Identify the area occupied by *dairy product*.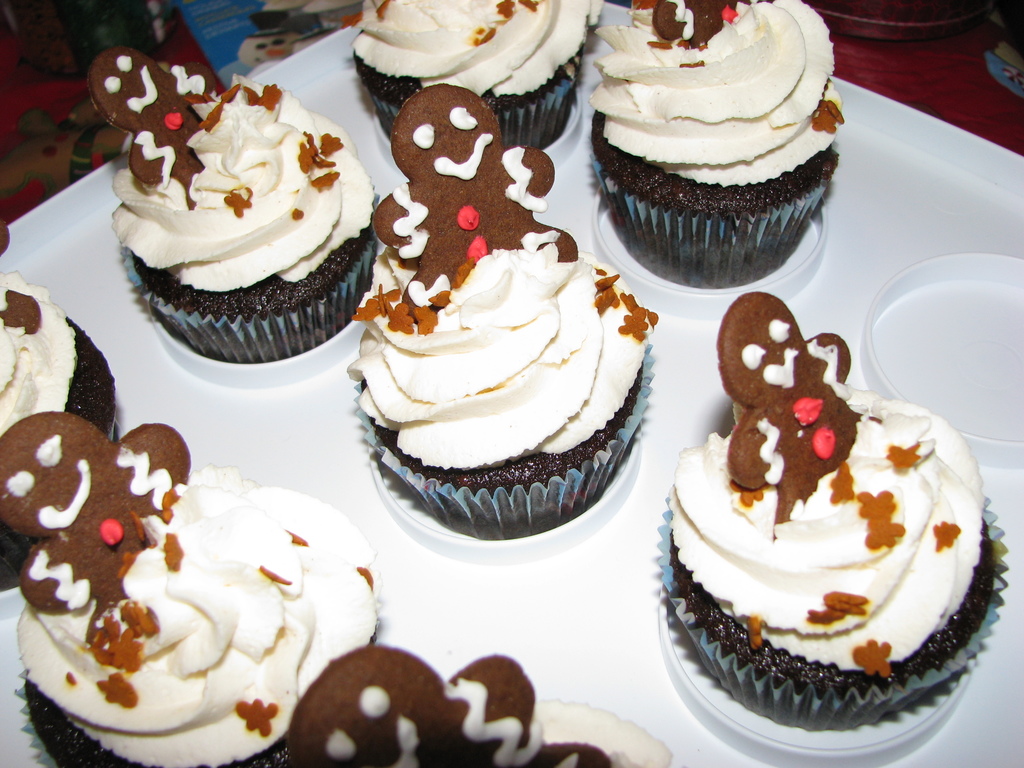
Area: select_region(355, 243, 655, 480).
